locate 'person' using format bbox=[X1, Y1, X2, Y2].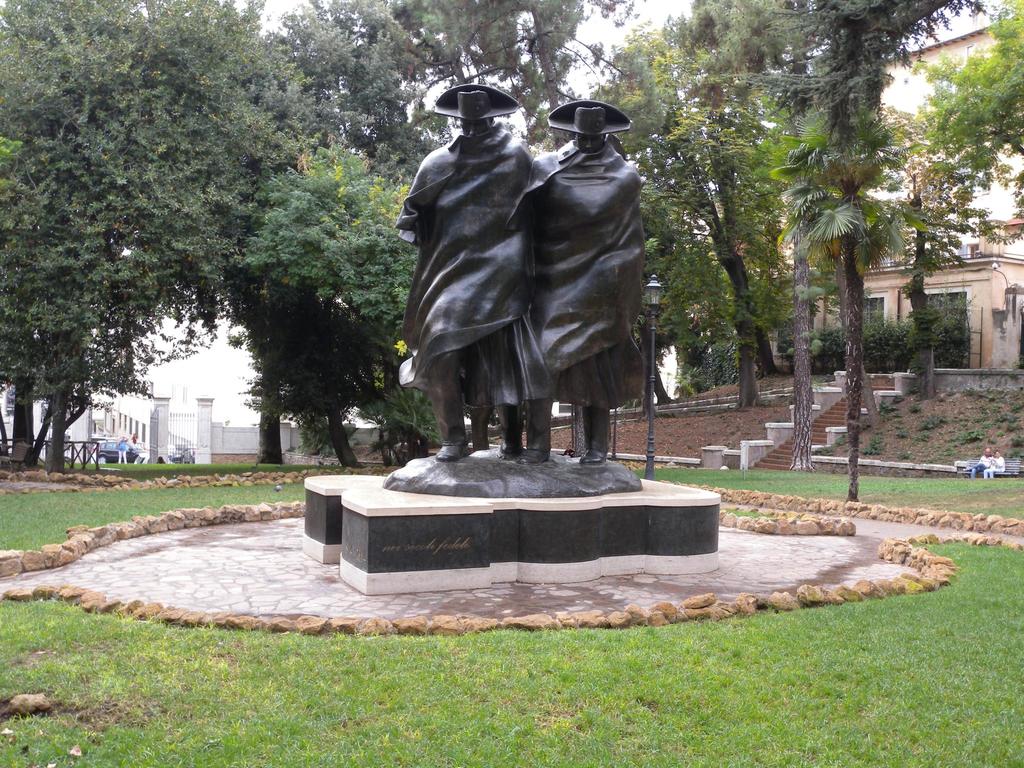
bbox=[114, 437, 129, 465].
